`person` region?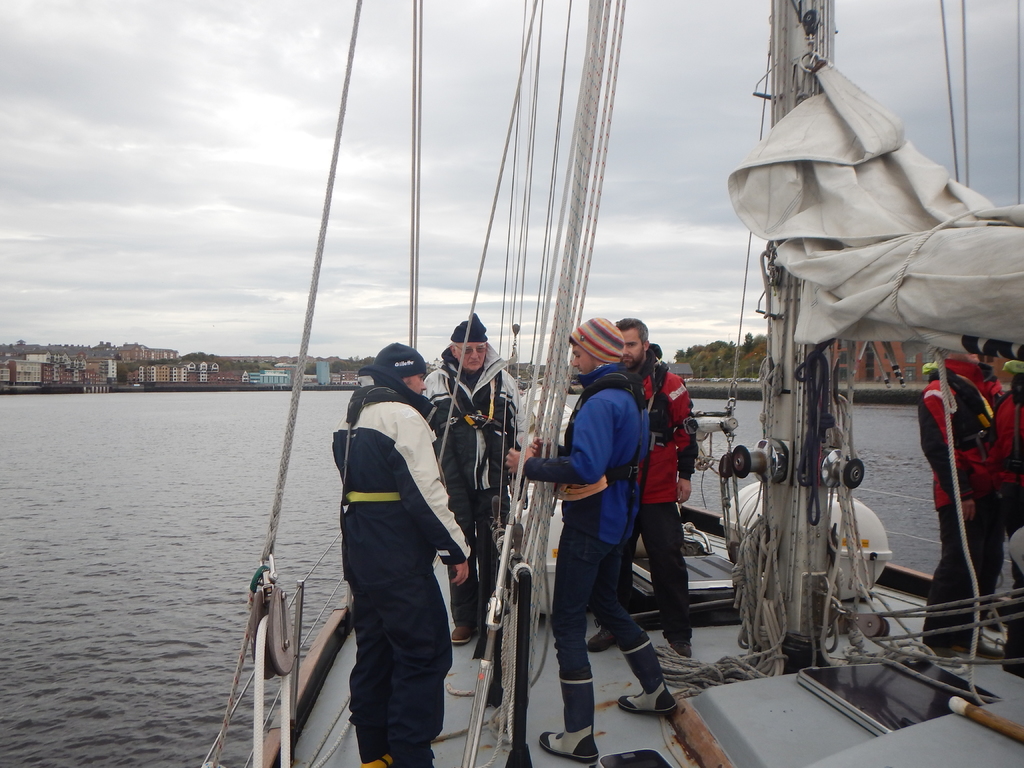
(x1=921, y1=342, x2=1023, y2=674)
